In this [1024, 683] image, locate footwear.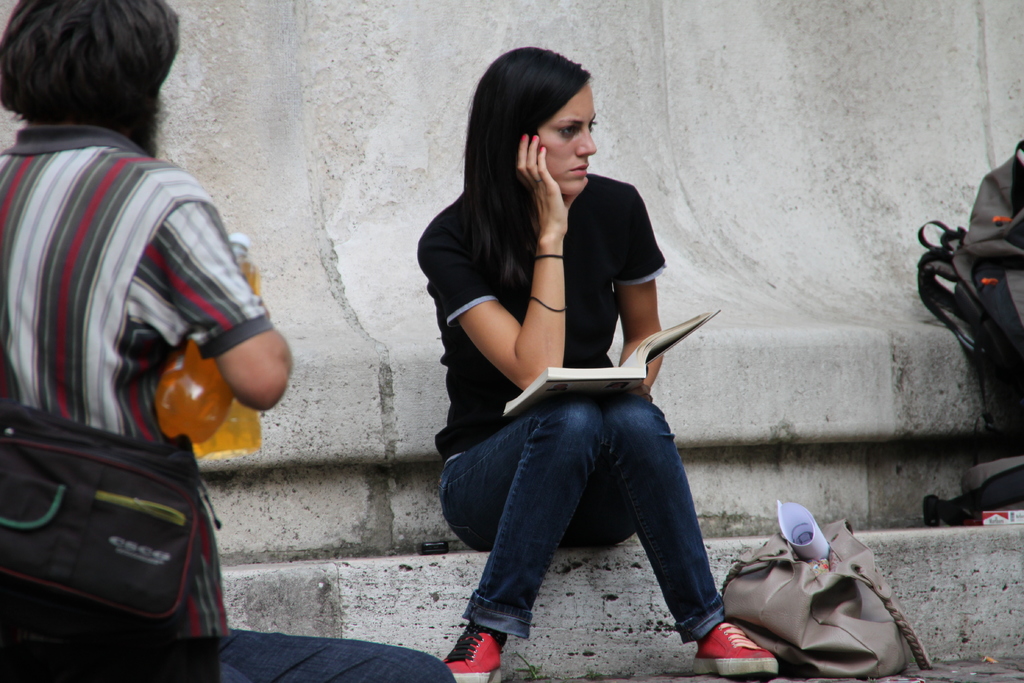
Bounding box: rect(696, 621, 794, 680).
